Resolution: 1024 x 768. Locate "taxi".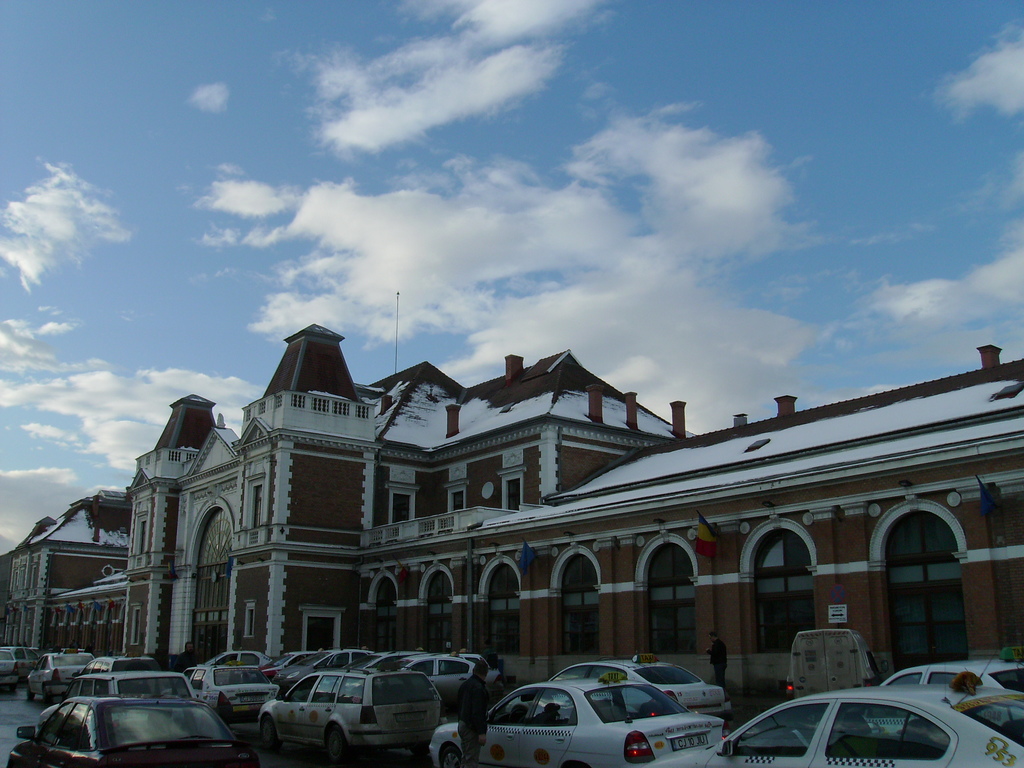
locate(425, 669, 729, 767).
